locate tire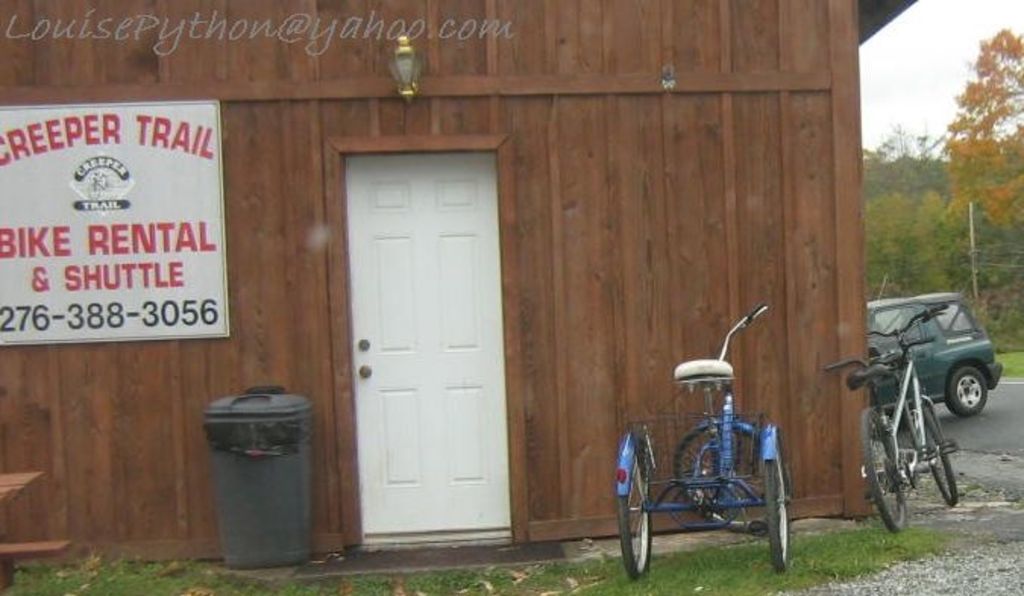
(616, 452, 654, 582)
